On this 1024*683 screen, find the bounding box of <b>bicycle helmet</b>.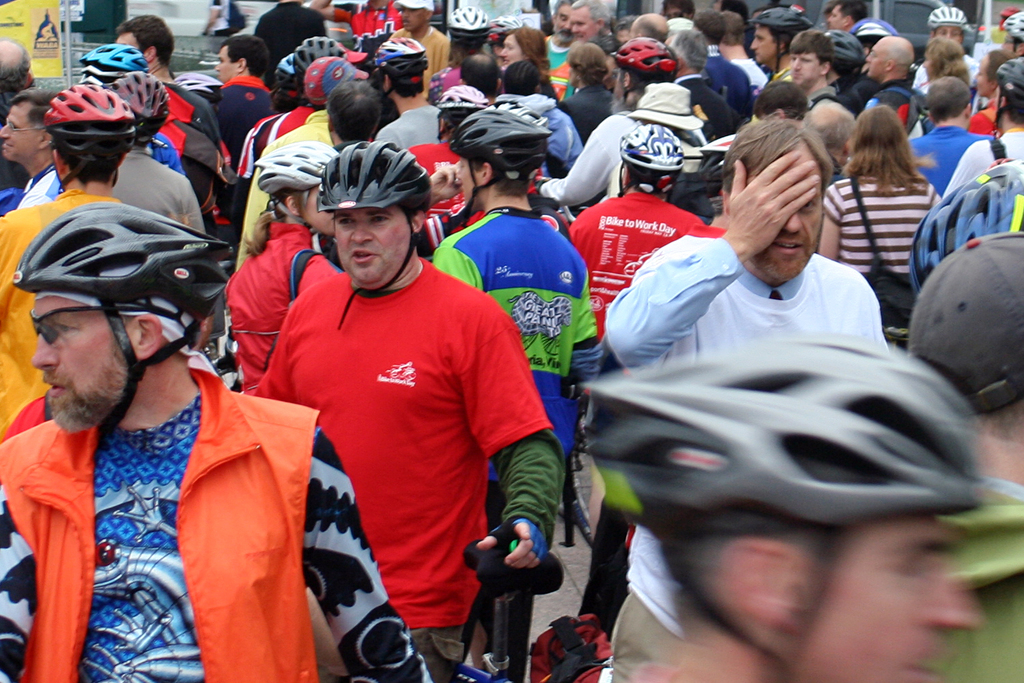
Bounding box: 42, 81, 141, 194.
